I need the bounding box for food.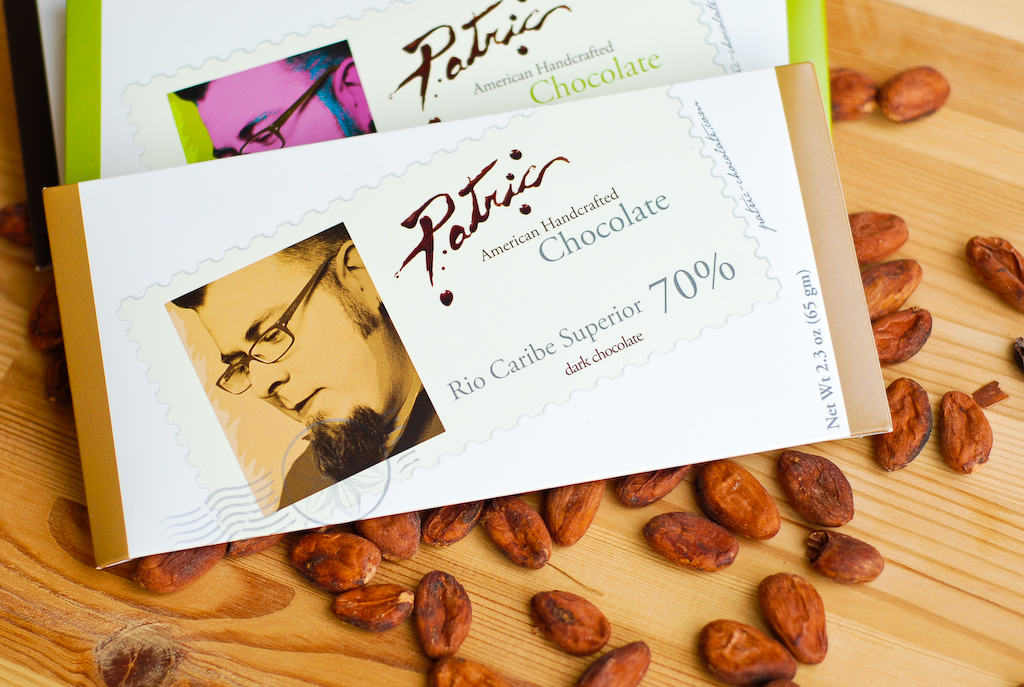
Here it is: [759, 570, 828, 667].
